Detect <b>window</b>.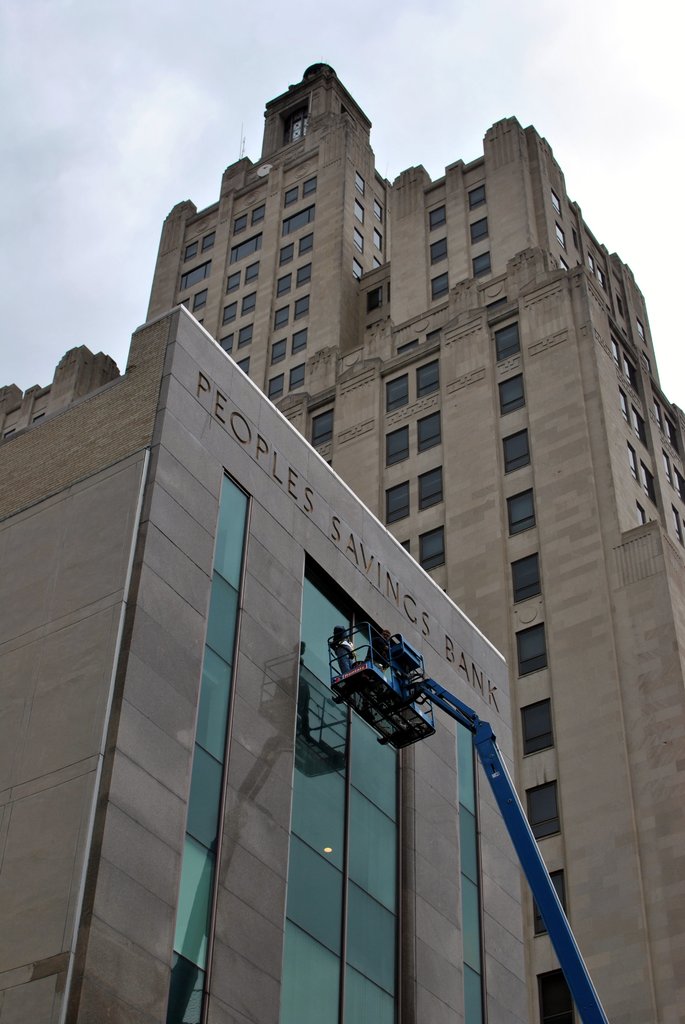
Detected at region(617, 292, 626, 321).
